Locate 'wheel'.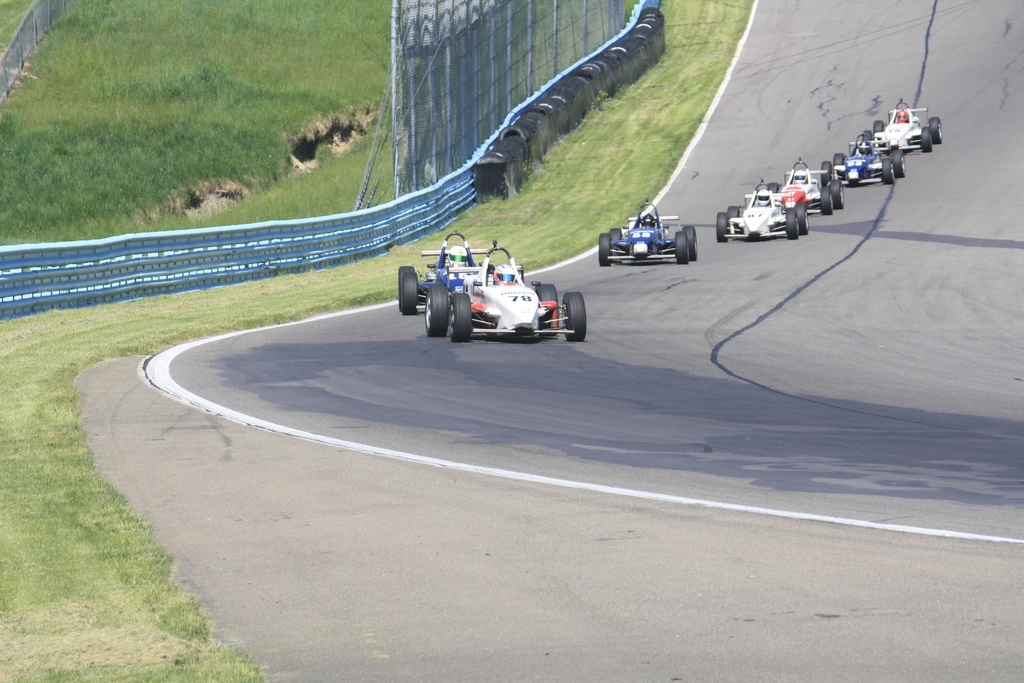
Bounding box: box(831, 155, 843, 172).
